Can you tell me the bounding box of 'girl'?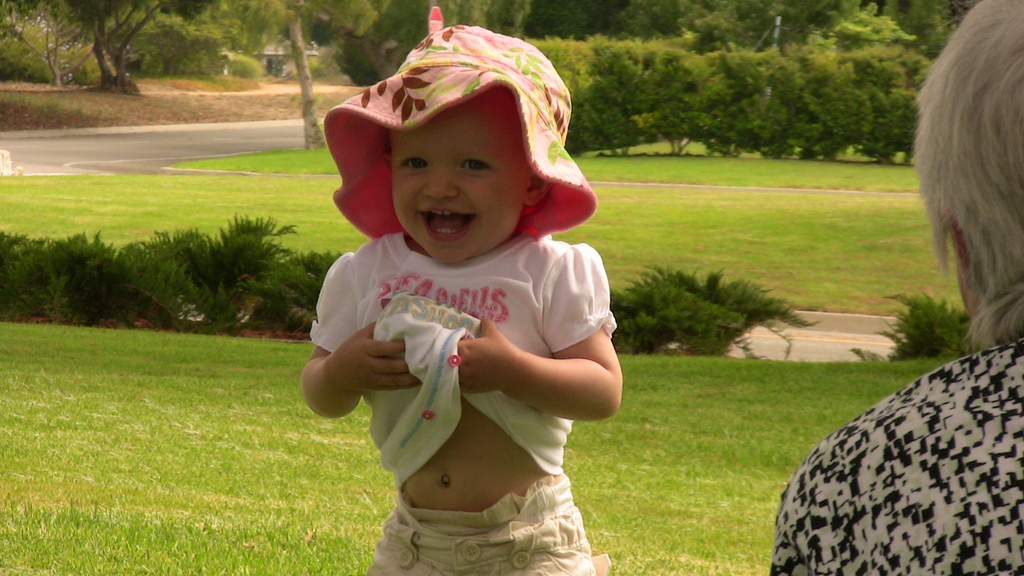
detection(300, 24, 622, 575).
